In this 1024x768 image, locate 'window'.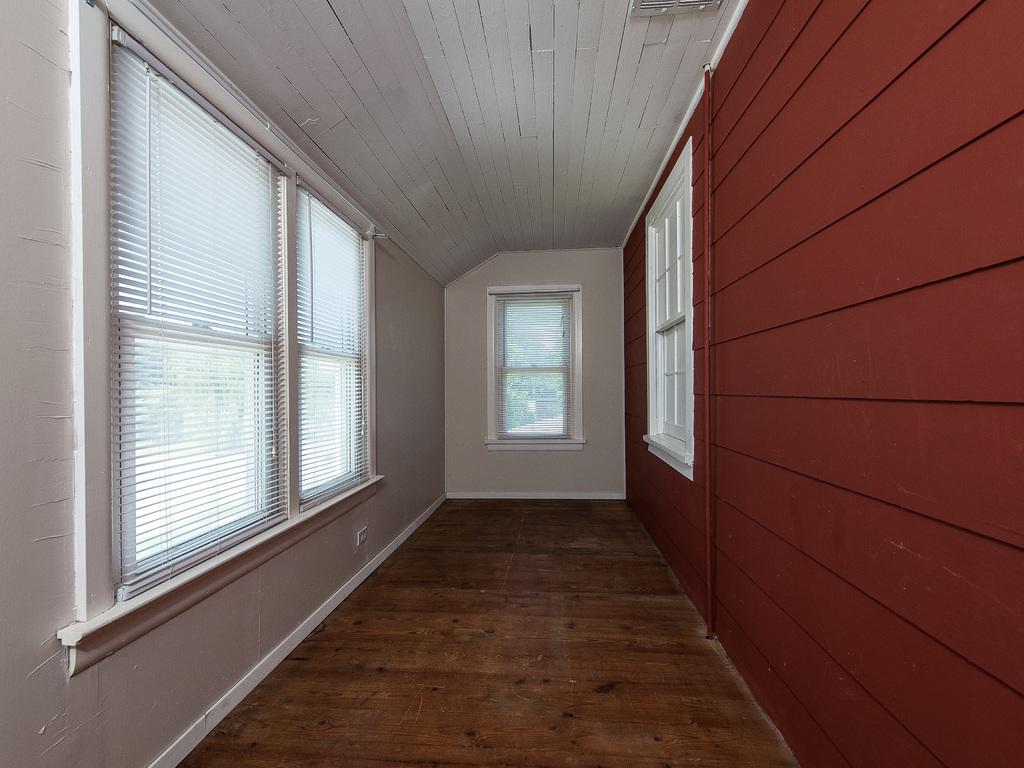
Bounding box: (507, 306, 564, 360).
